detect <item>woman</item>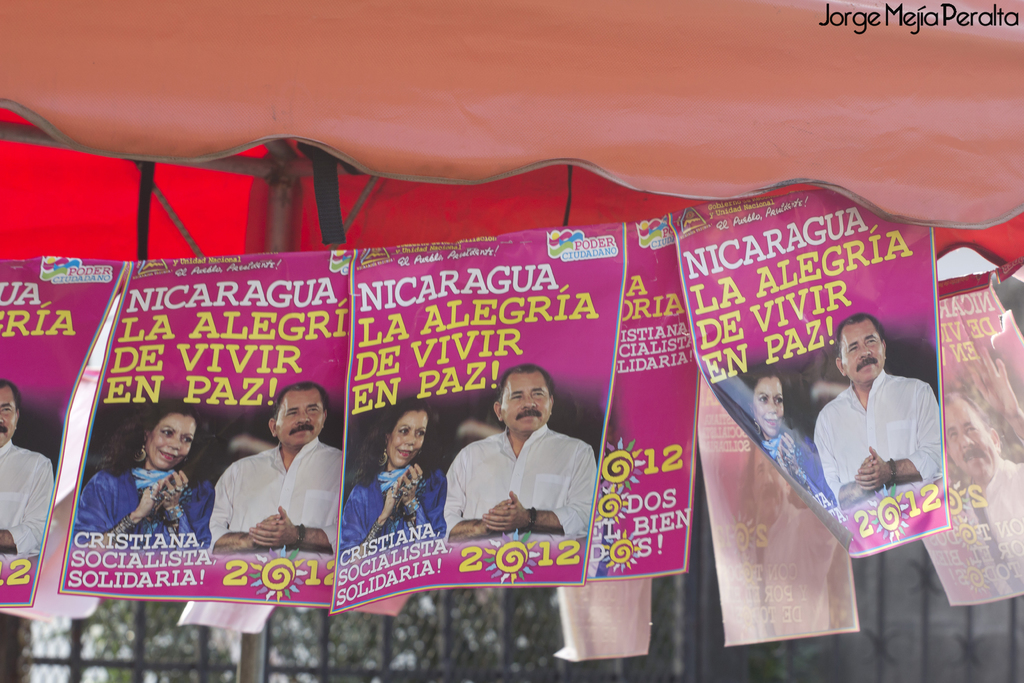
[97, 401, 207, 558]
